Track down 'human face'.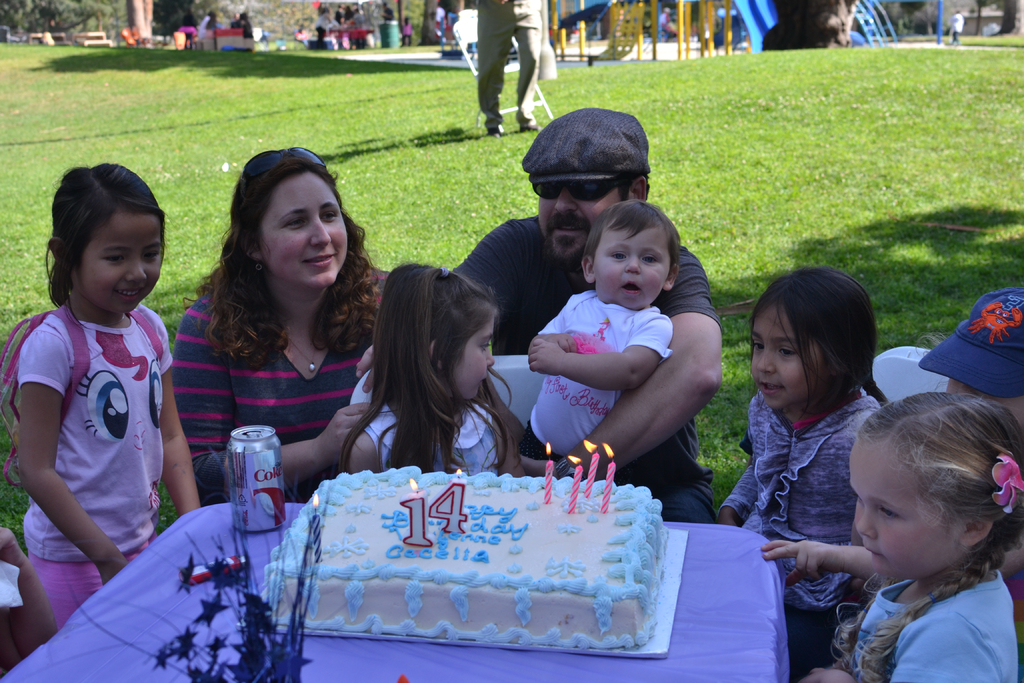
Tracked to 264 173 348 289.
